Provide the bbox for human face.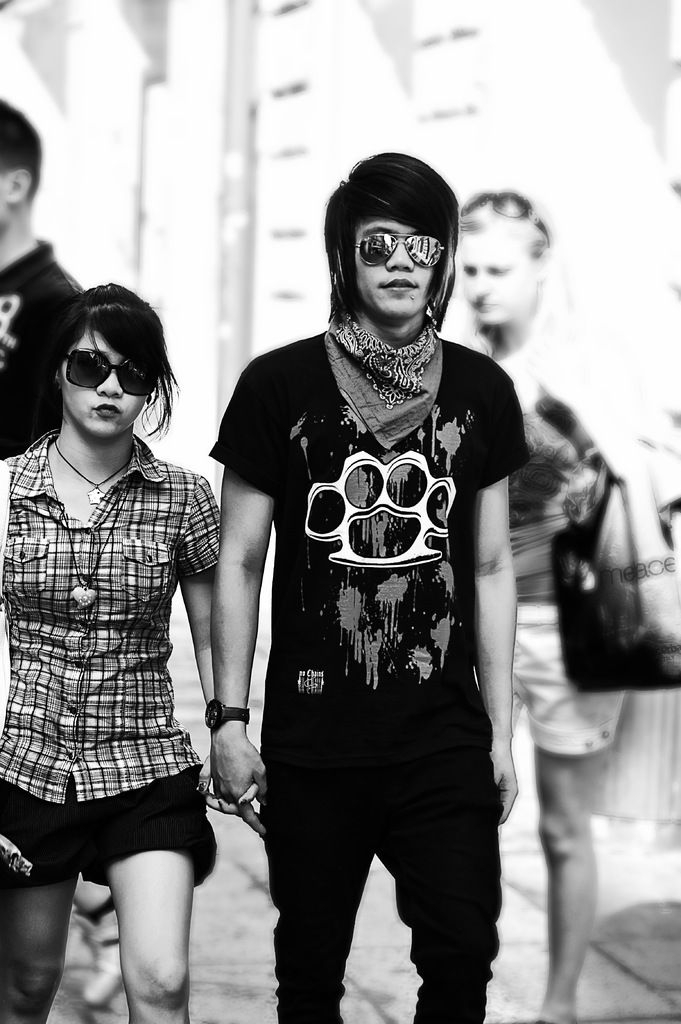
bbox=[61, 332, 152, 436].
